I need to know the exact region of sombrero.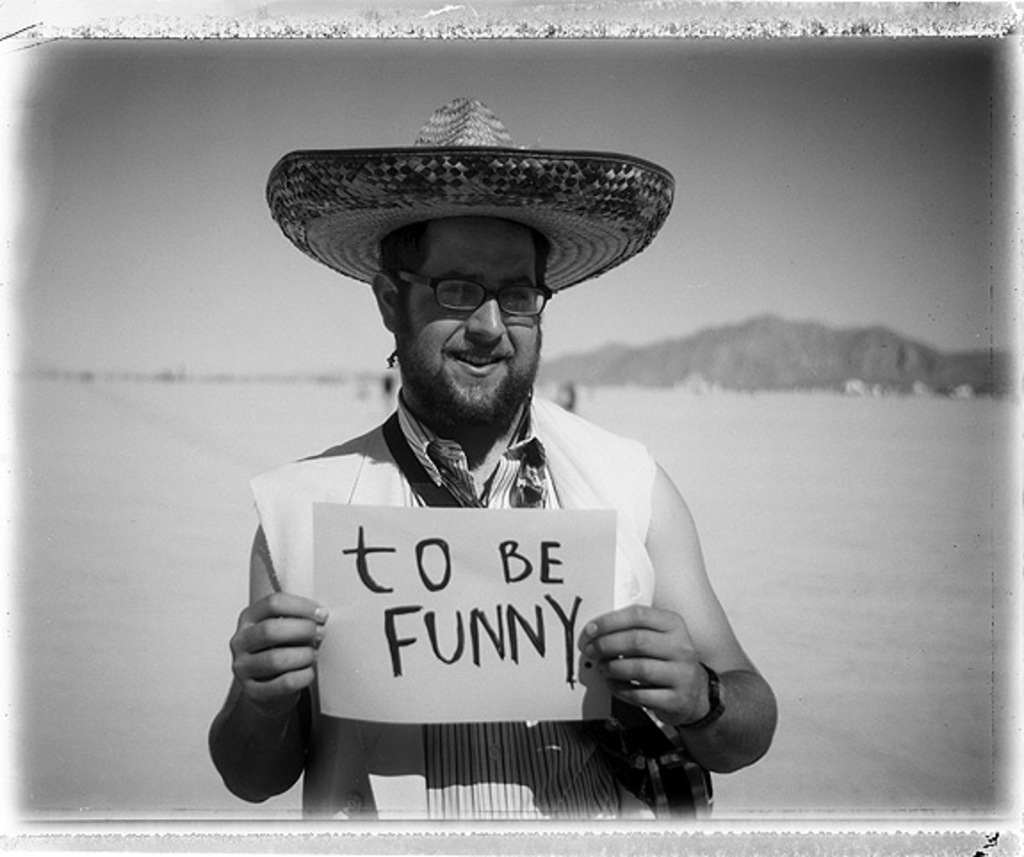
Region: box(251, 114, 668, 429).
